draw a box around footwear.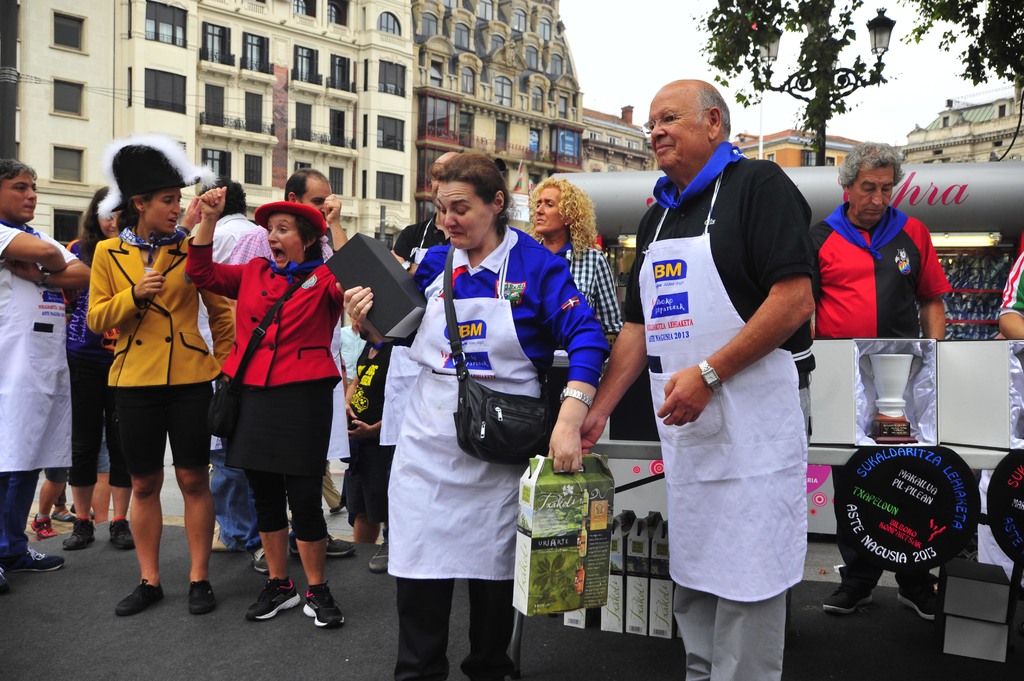
301/584/343/627.
